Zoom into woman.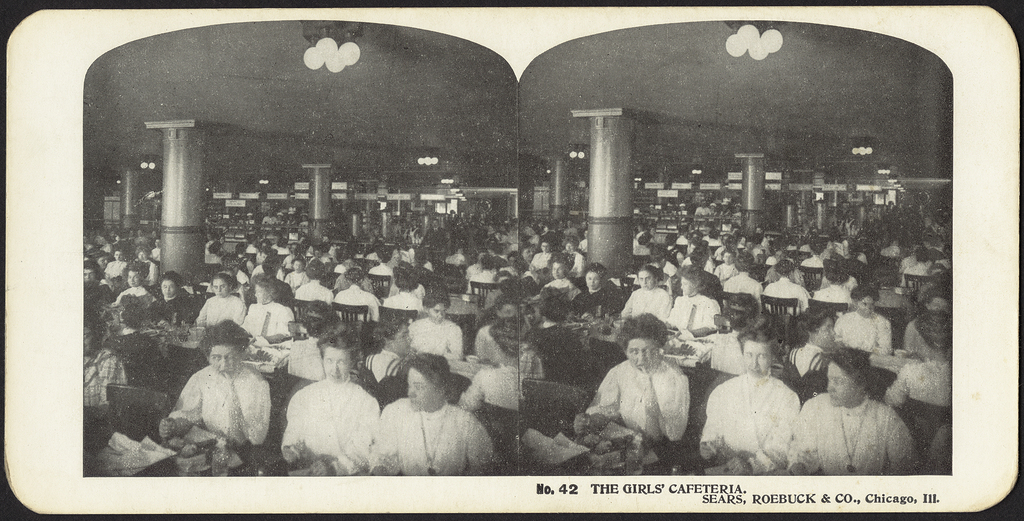
Zoom target: {"x1": 572, "y1": 260, "x2": 622, "y2": 319}.
